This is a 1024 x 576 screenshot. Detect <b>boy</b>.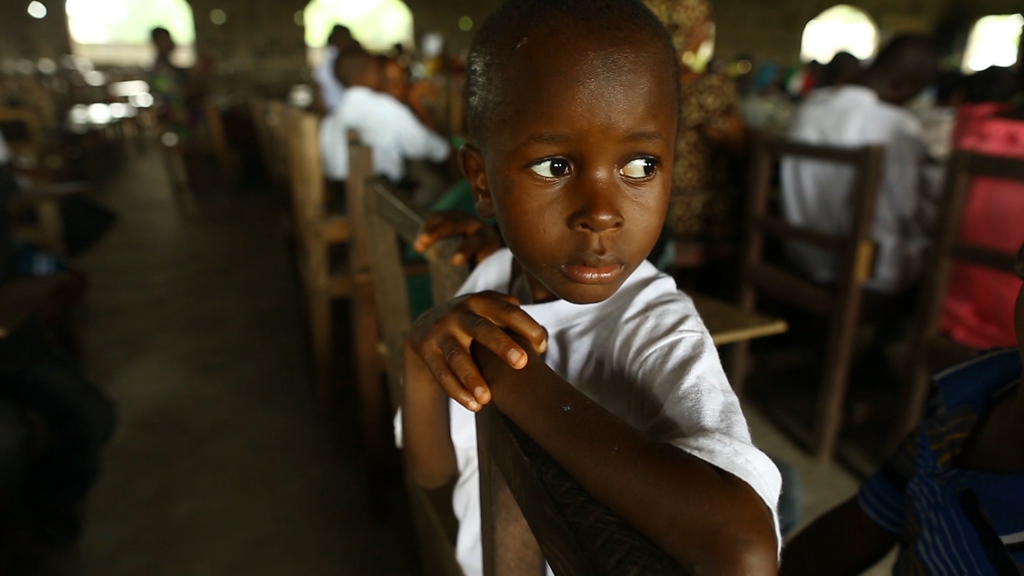
[315,49,463,236].
